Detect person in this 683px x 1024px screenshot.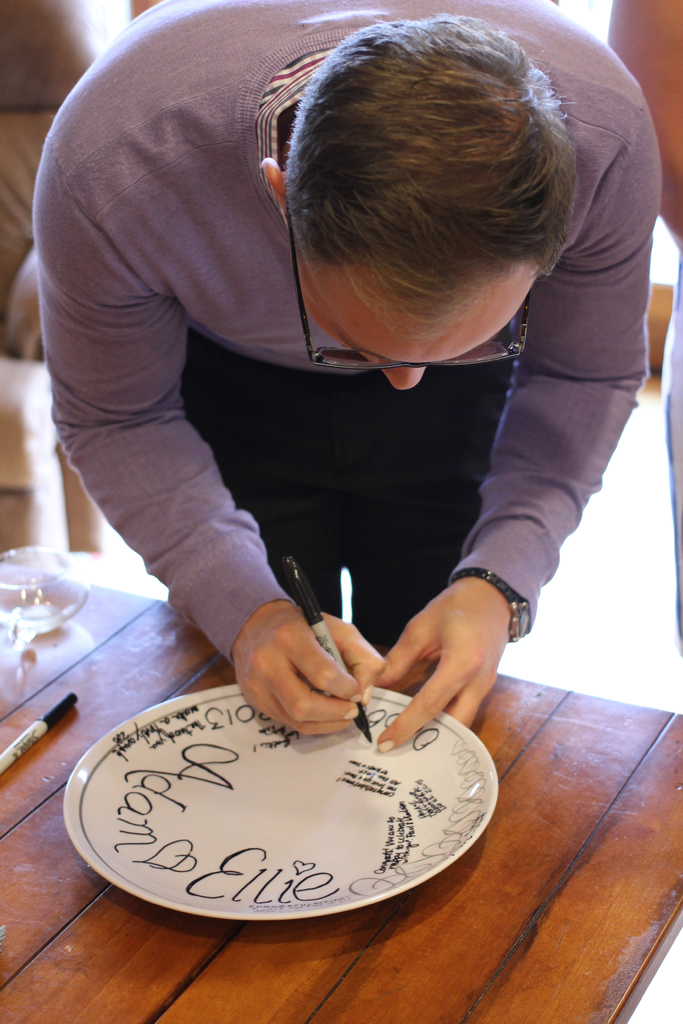
Detection: 25/0/671/856.
